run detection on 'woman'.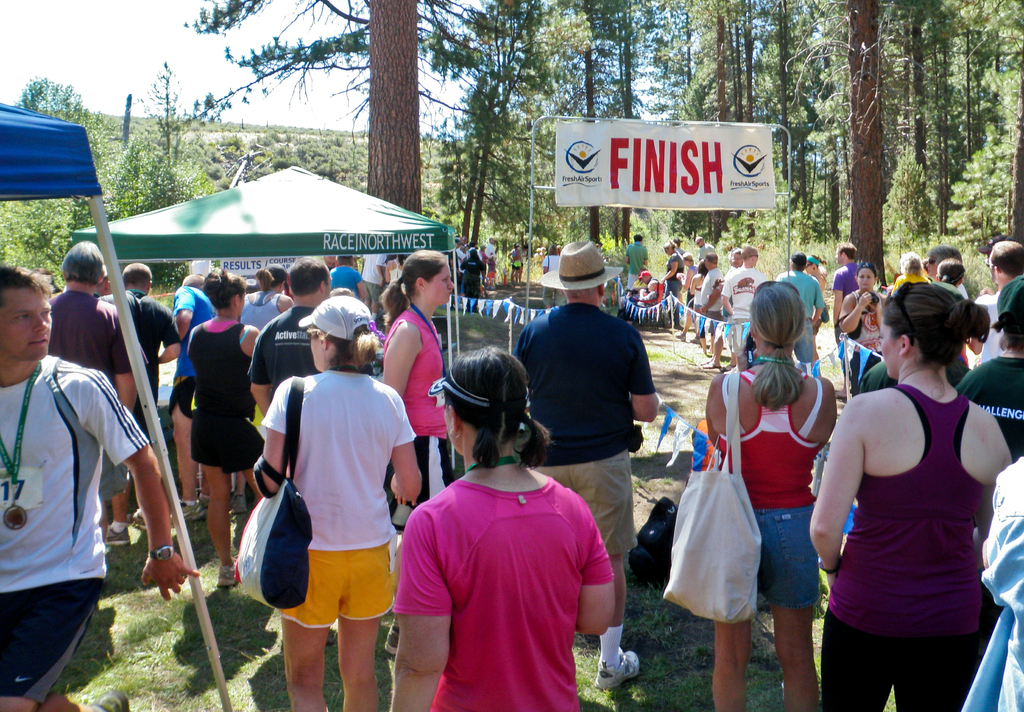
Result: 666:243:684:303.
